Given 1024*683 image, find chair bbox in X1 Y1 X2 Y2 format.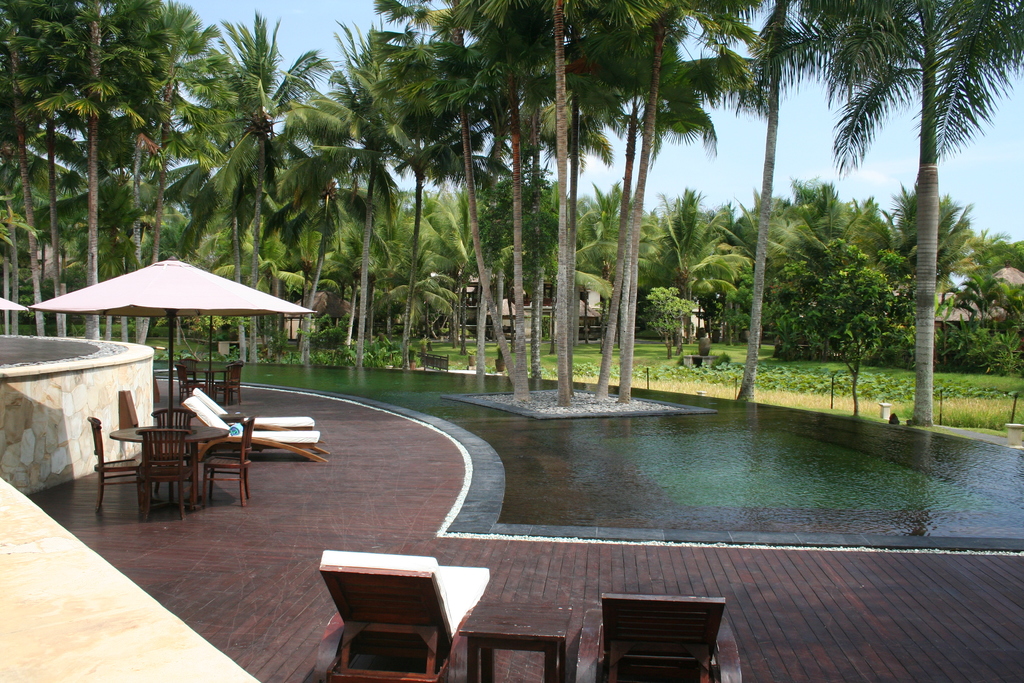
87 416 143 516.
